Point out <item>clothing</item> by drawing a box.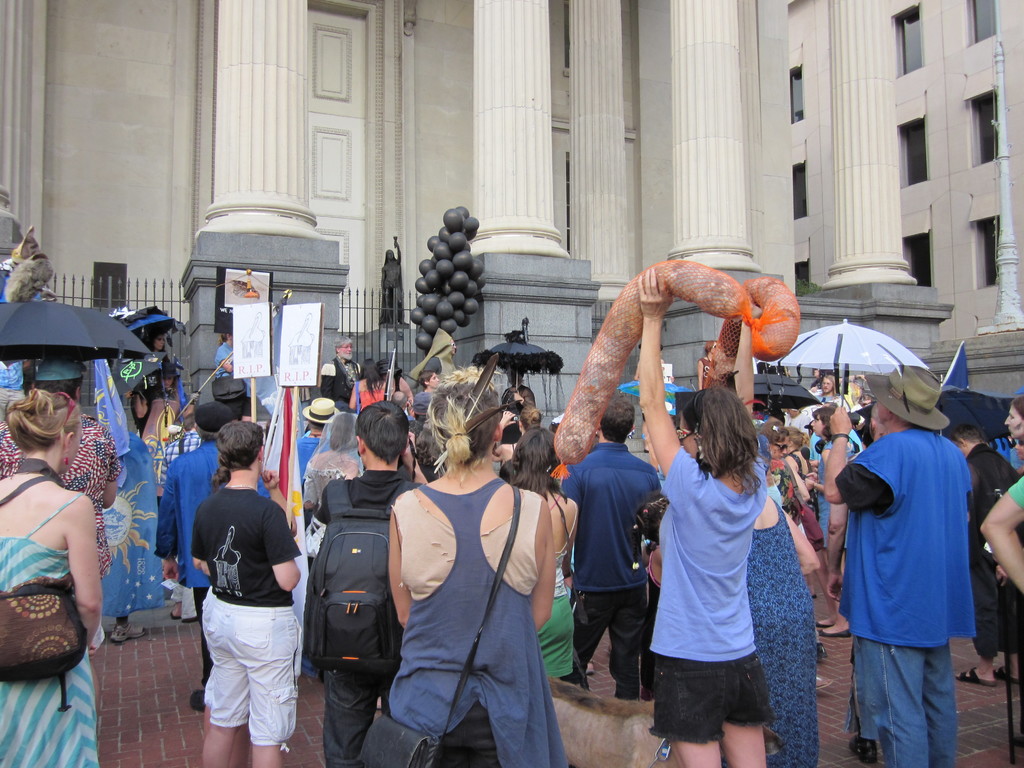
x1=963 y1=437 x2=1017 y2=660.
